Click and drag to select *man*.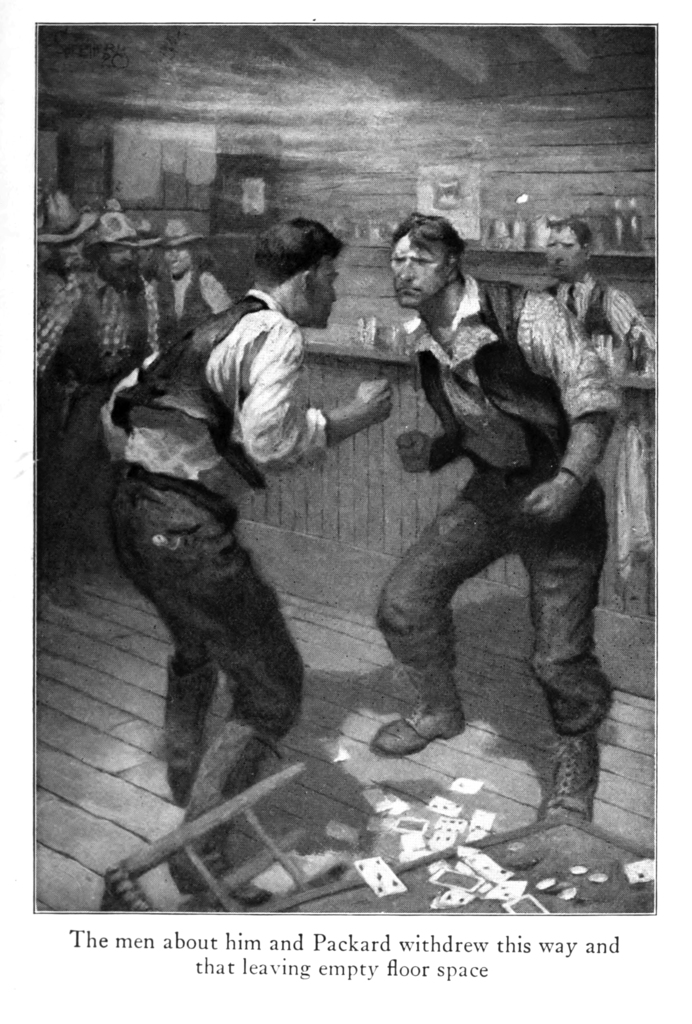
Selection: 91/220/396/878.
